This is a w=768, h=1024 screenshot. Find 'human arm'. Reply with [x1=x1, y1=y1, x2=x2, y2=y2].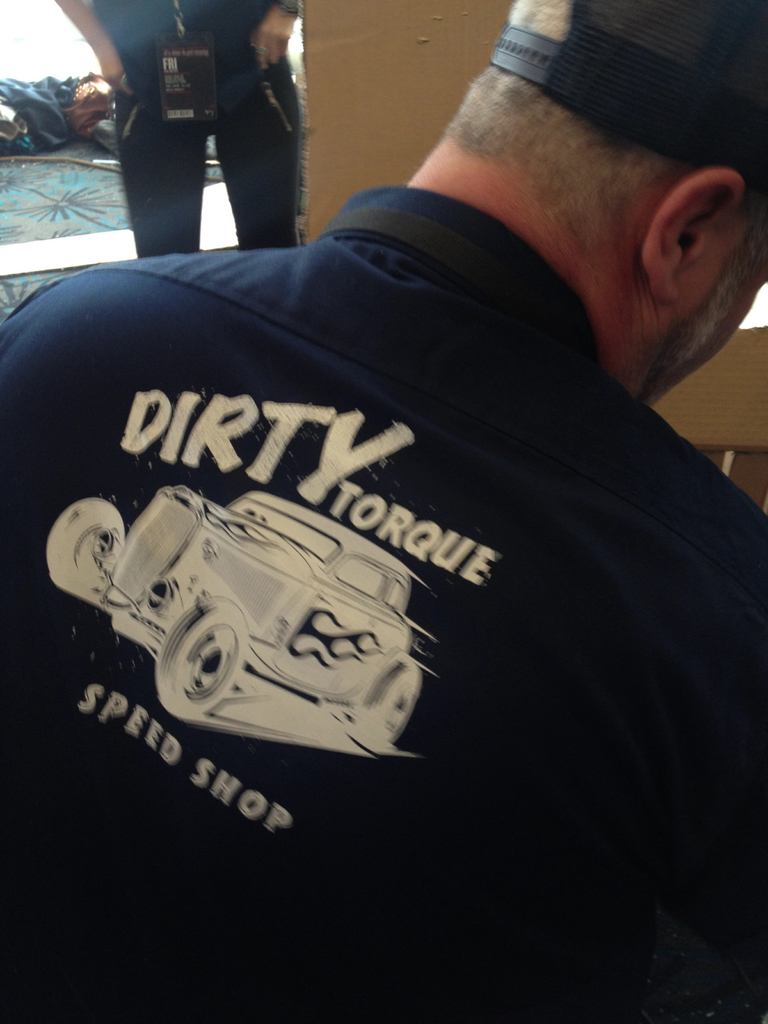
[x1=251, y1=0, x2=316, y2=66].
